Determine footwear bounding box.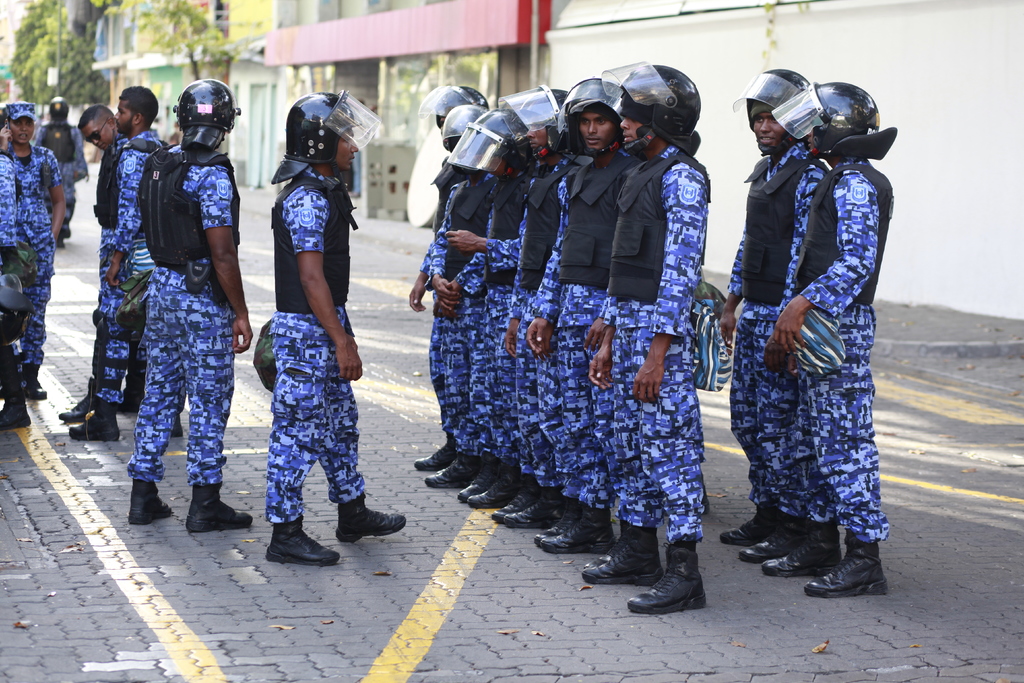
Determined: x1=264 y1=514 x2=342 y2=566.
